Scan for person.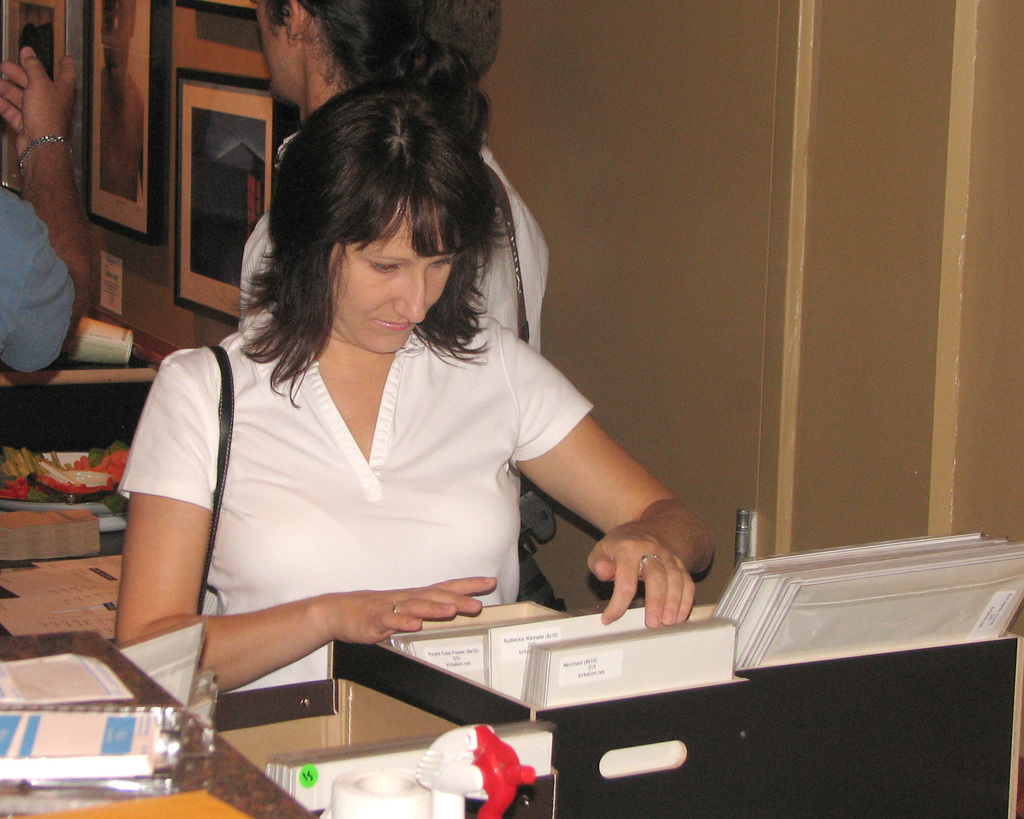
Scan result: box(112, 79, 717, 692).
